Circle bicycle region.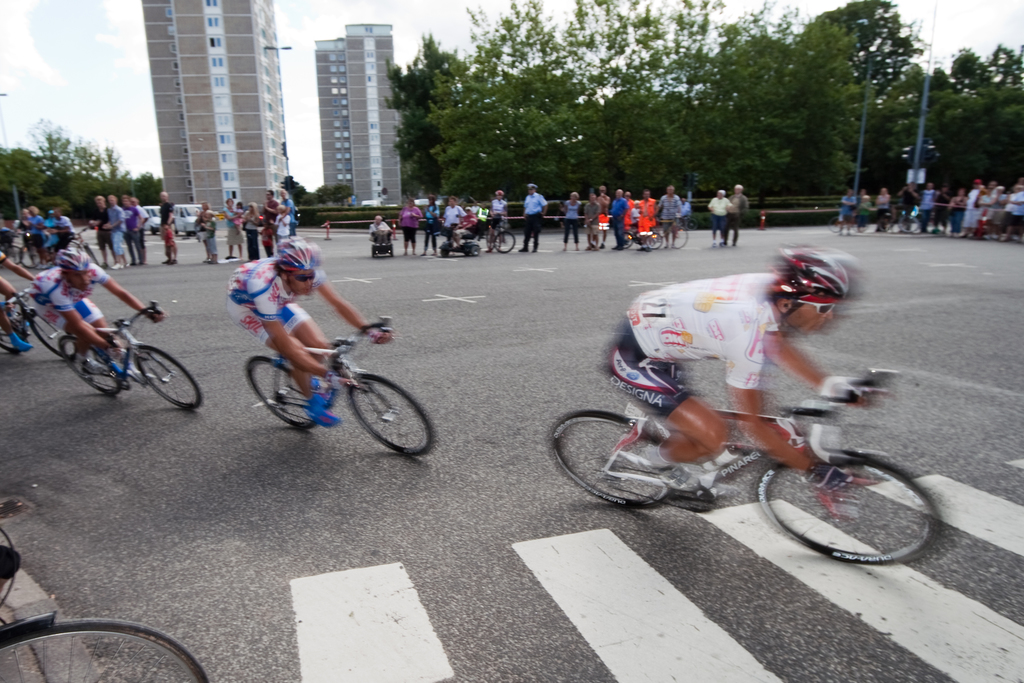
Region: {"left": 14, "top": 233, "right": 43, "bottom": 268}.
